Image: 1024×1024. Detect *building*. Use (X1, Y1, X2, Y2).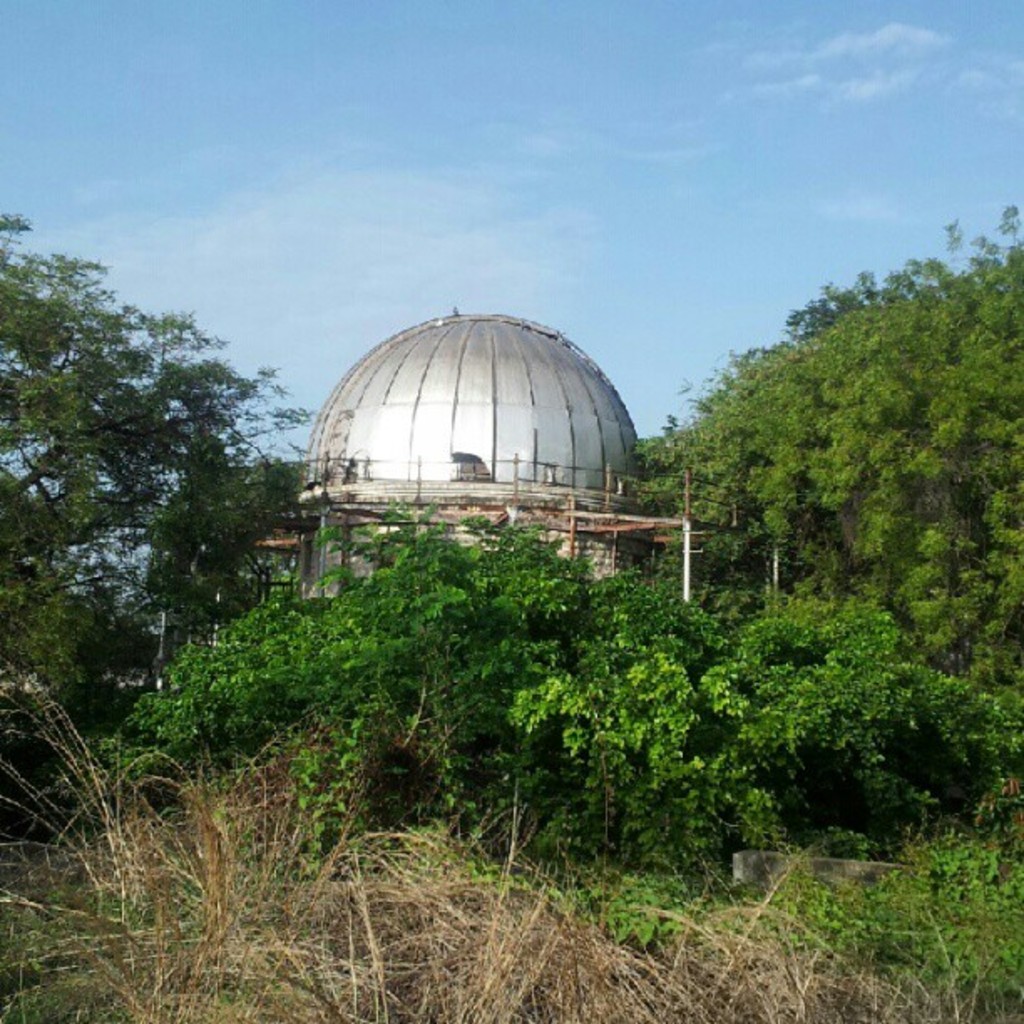
(263, 306, 696, 634).
